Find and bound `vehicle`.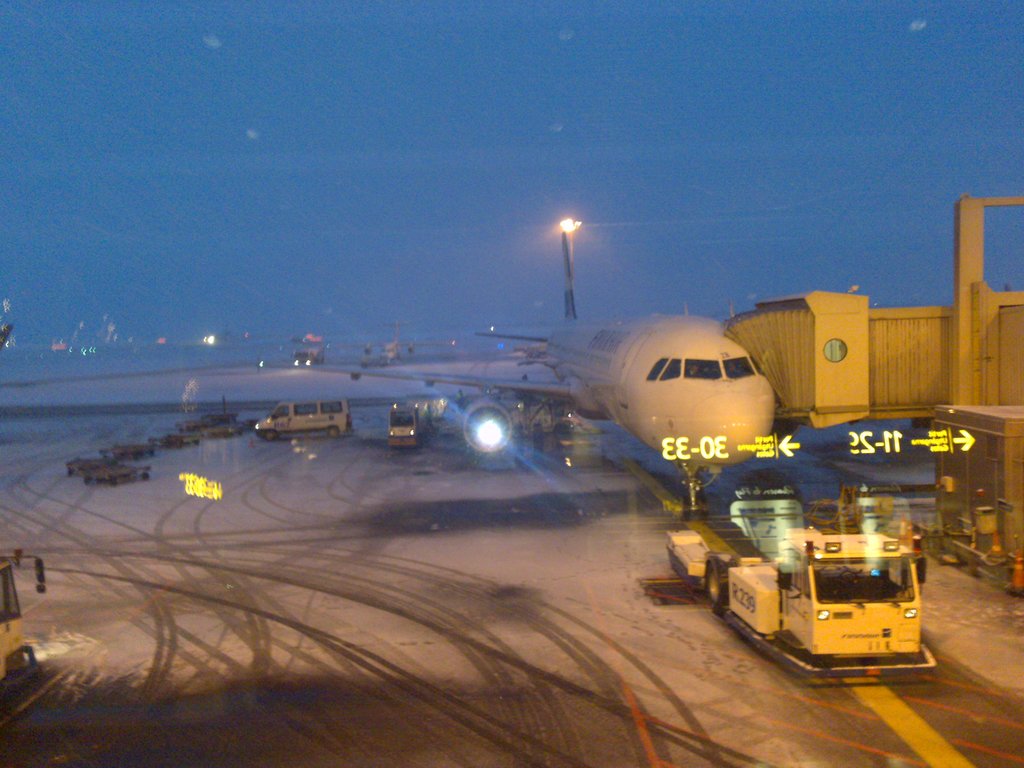
Bound: {"x1": 192, "y1": 389, "x2": 236, "y2": 424}.
